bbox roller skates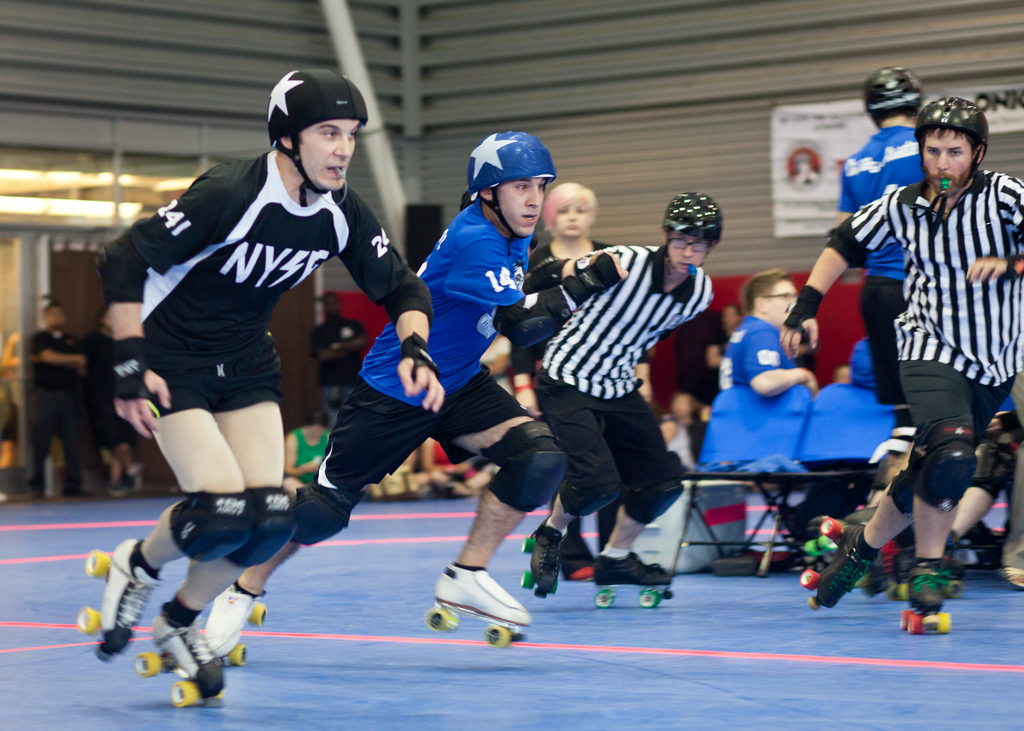
bbox(199, 574, 268, 672)
